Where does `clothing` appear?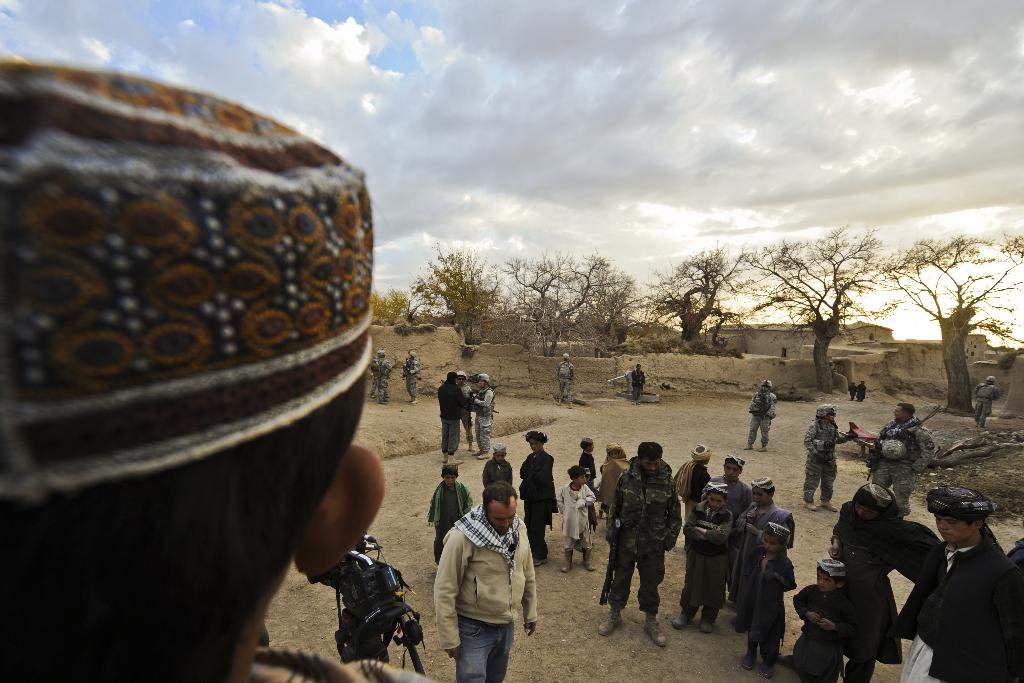
Appears at 628/372/643/407.
